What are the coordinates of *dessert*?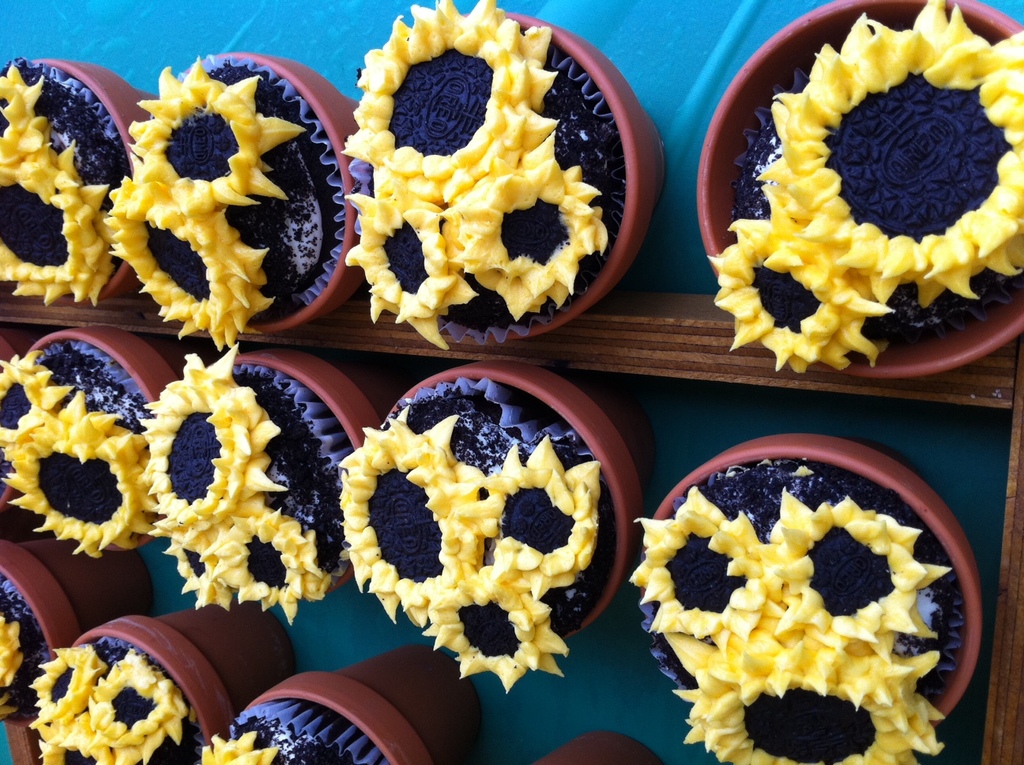
rect(0, 336, 157, 552).
